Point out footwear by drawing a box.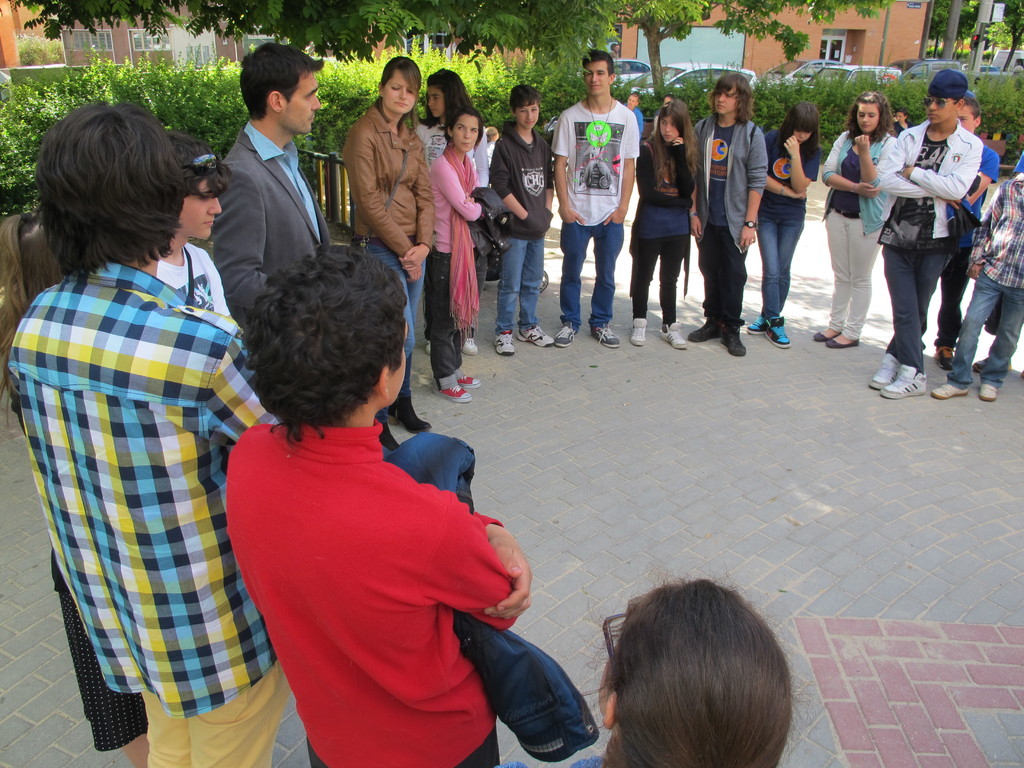
<region>660, 320, 686, 352</region>.
